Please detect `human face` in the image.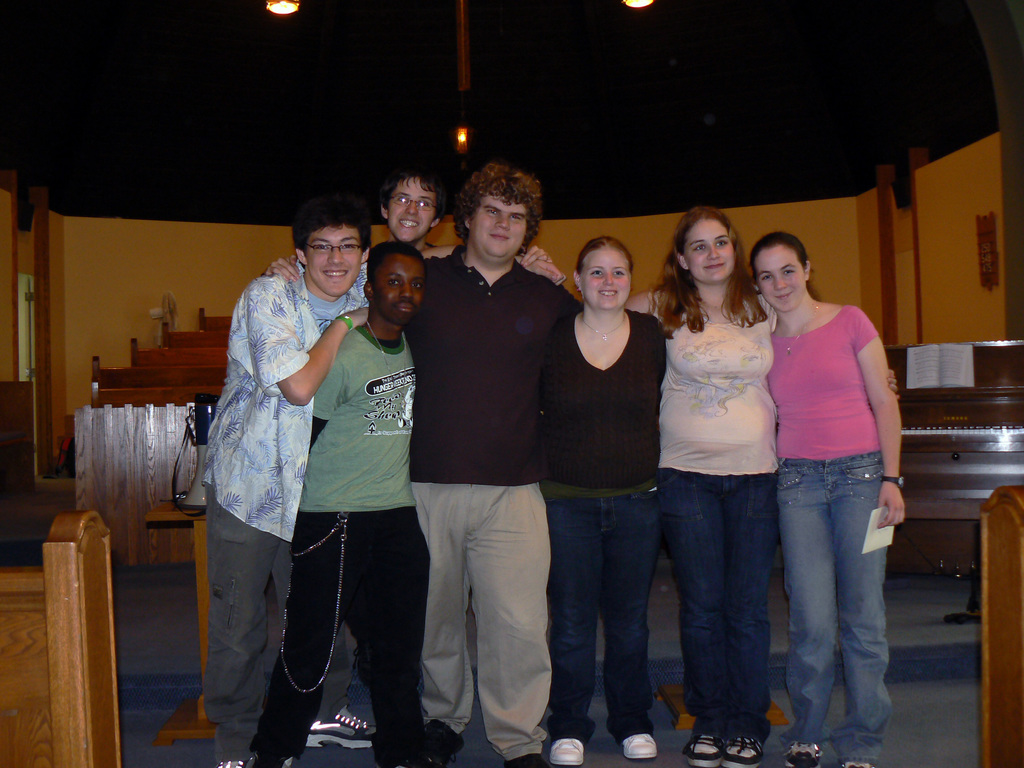
{"left": 305, "top": 225, "right": 361, "bottom": 296}.
